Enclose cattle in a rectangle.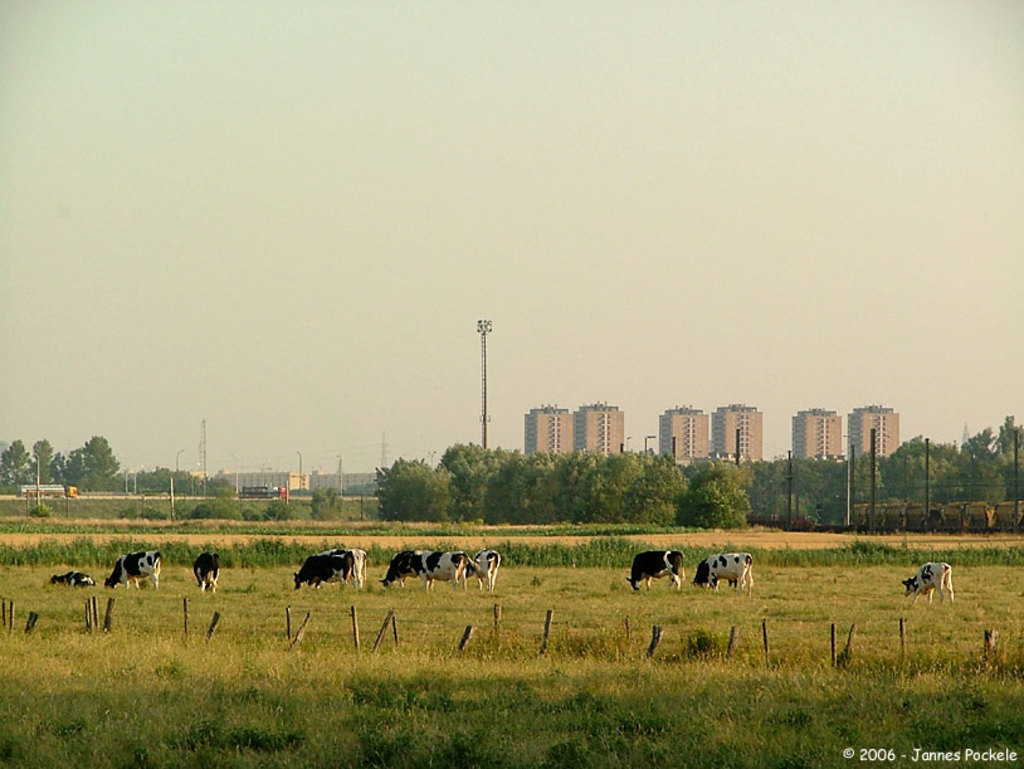
l=194, t=553, r=219, b=594.
